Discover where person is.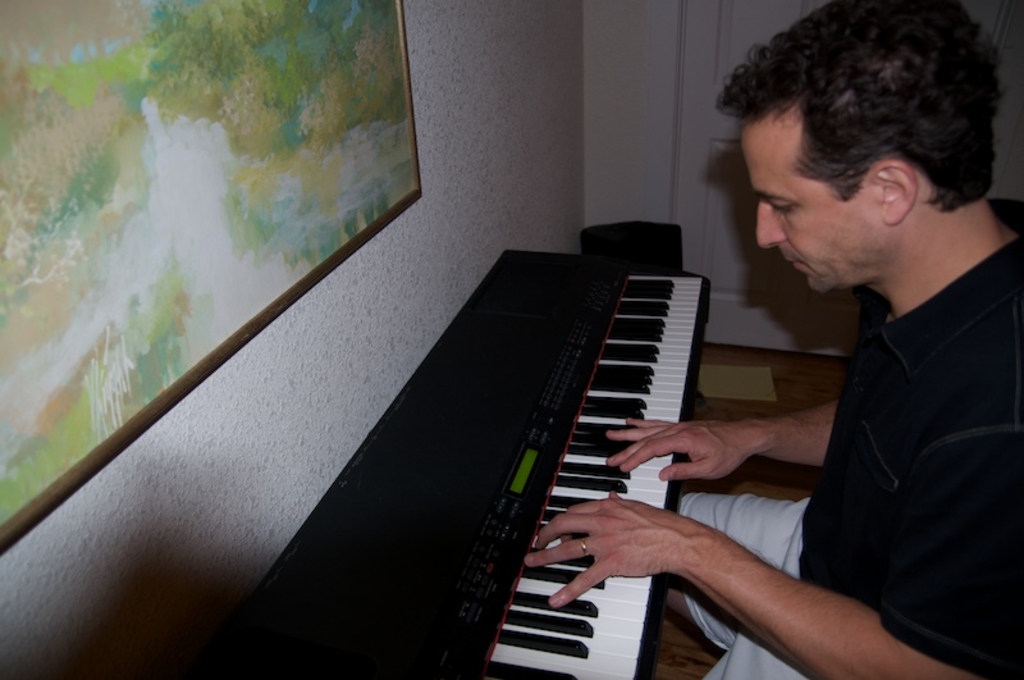
Discovered at 521 3 1023 679.
